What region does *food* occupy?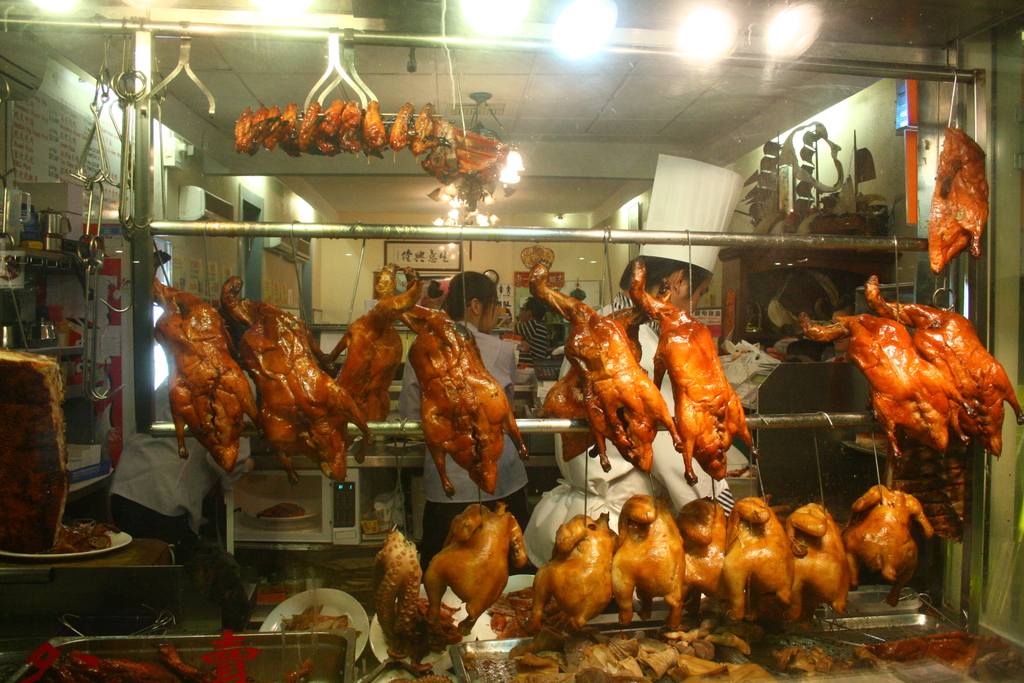
bbox=[280, 600, 351, 632].
